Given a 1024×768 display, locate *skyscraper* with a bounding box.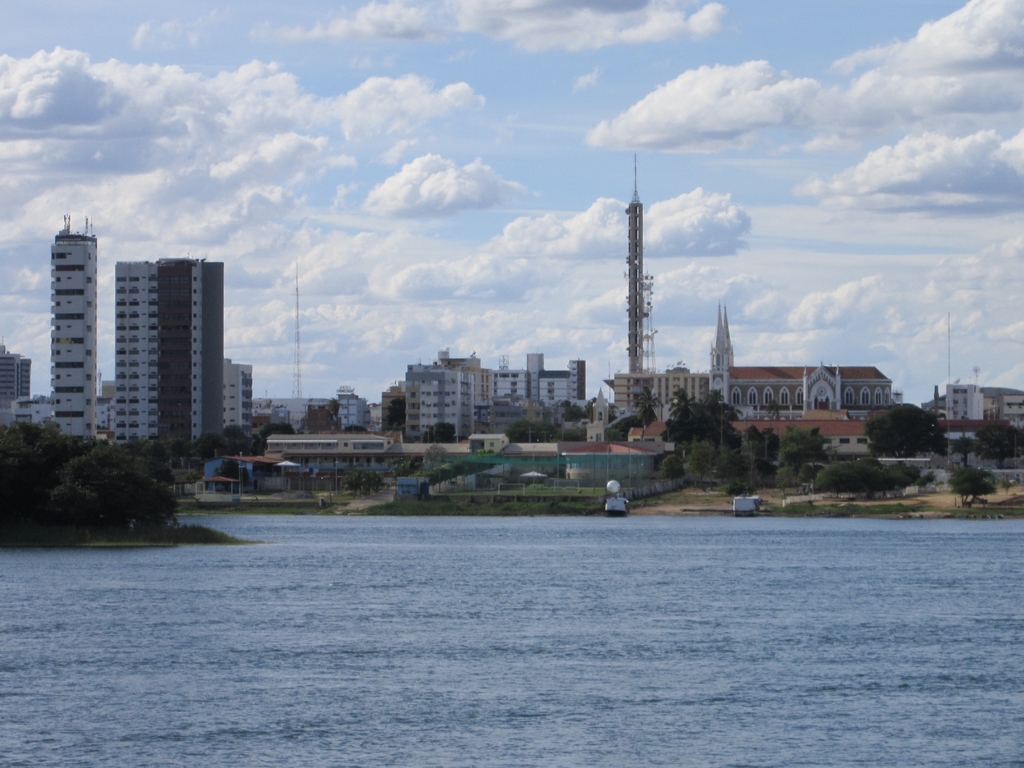
Located: (106, 257, 227, 453).
